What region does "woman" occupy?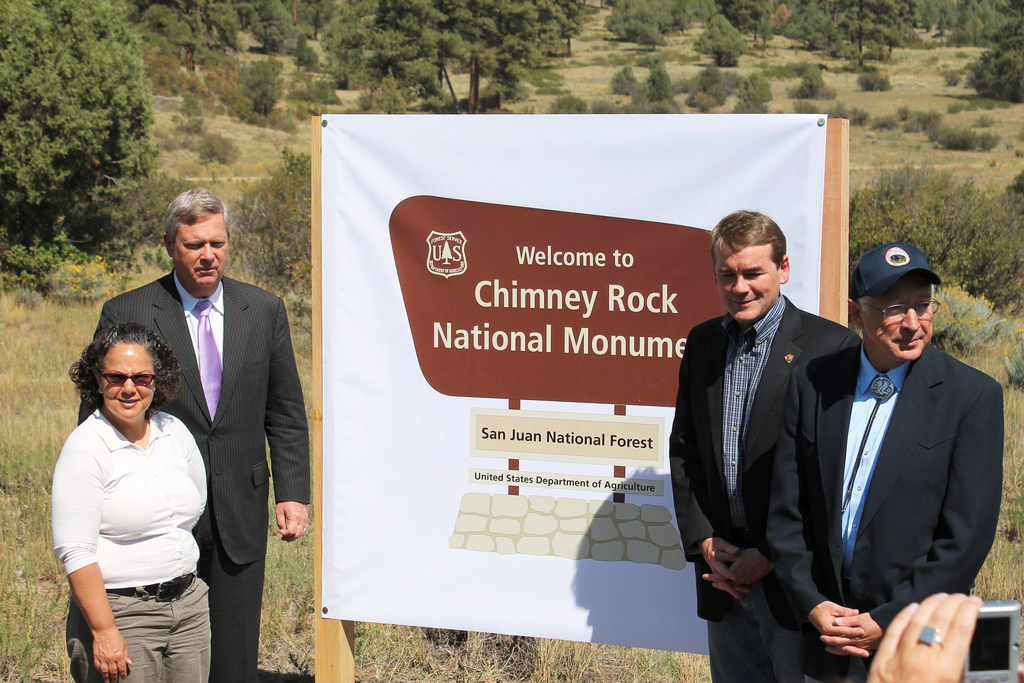
[x1=45, y1=324, x2=212, y2=682].
